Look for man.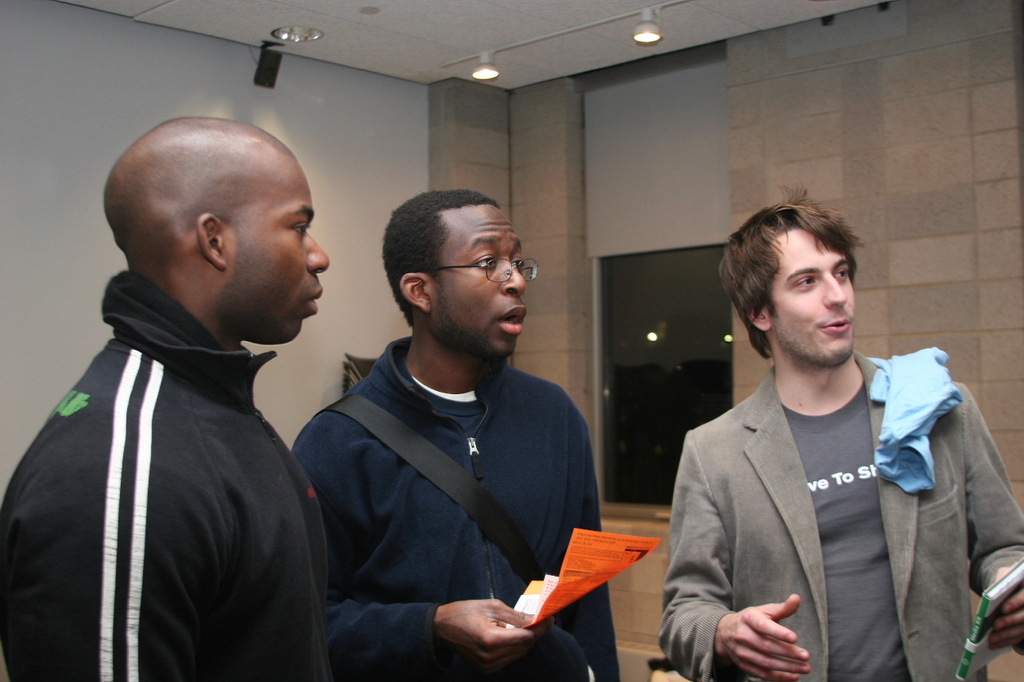
Found: left=285, top=182, right=624, bottom=681.
